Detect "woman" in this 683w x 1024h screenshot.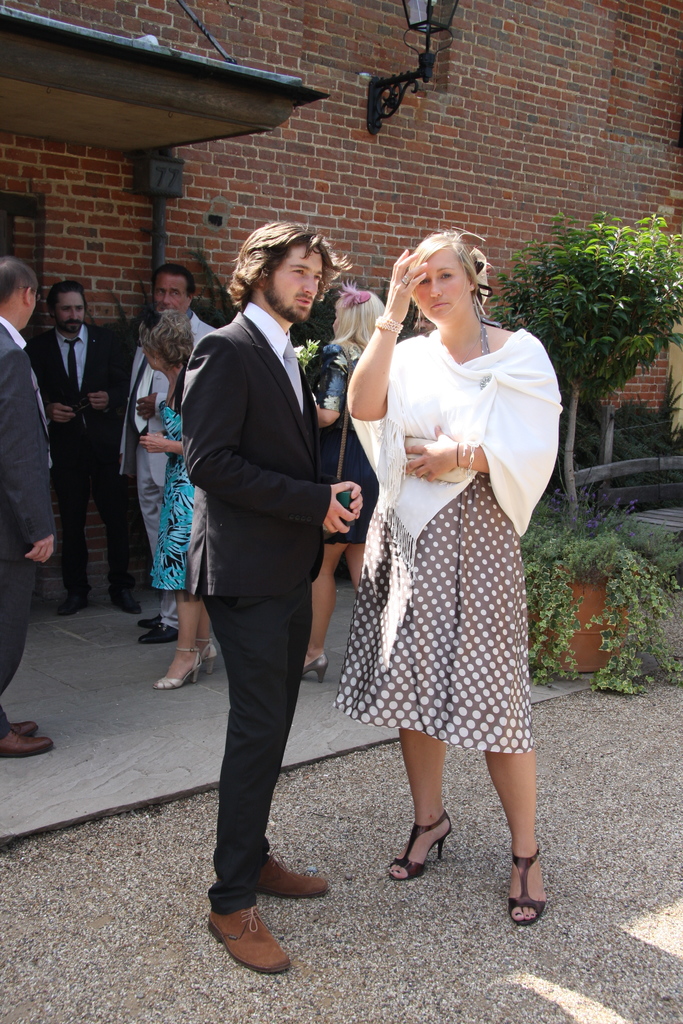
Detection: select_region(153, 307, 201, 690).
